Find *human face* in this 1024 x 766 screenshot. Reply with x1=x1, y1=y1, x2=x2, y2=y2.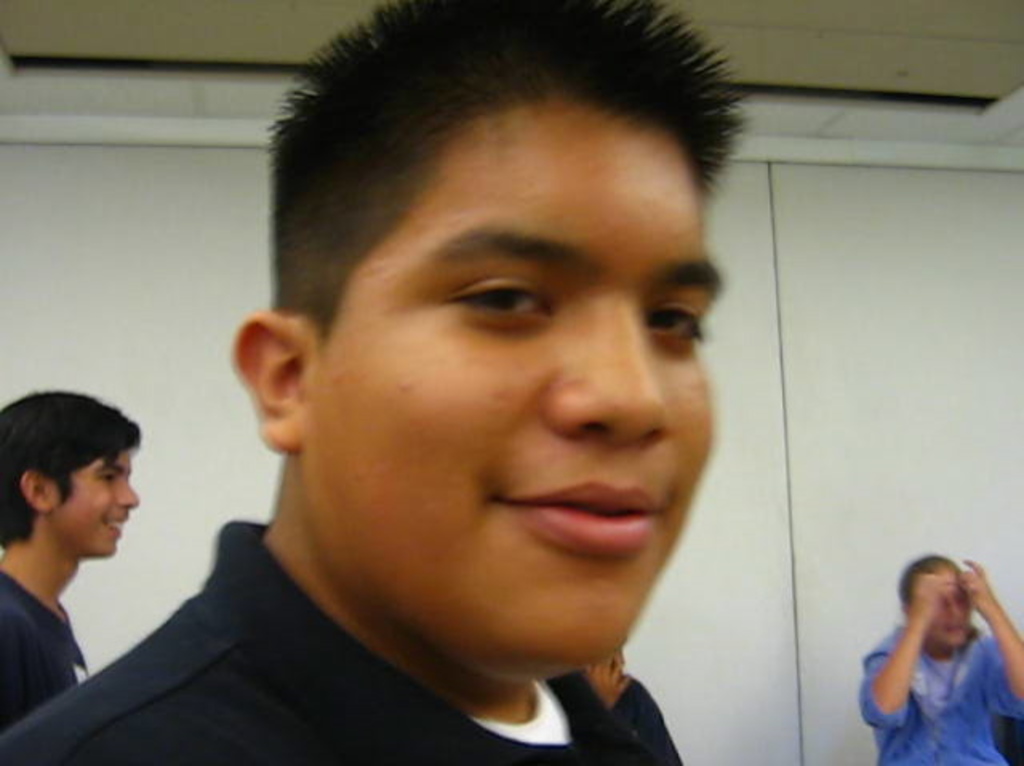
x1=48, y1=453, x2=136, y2=553.
